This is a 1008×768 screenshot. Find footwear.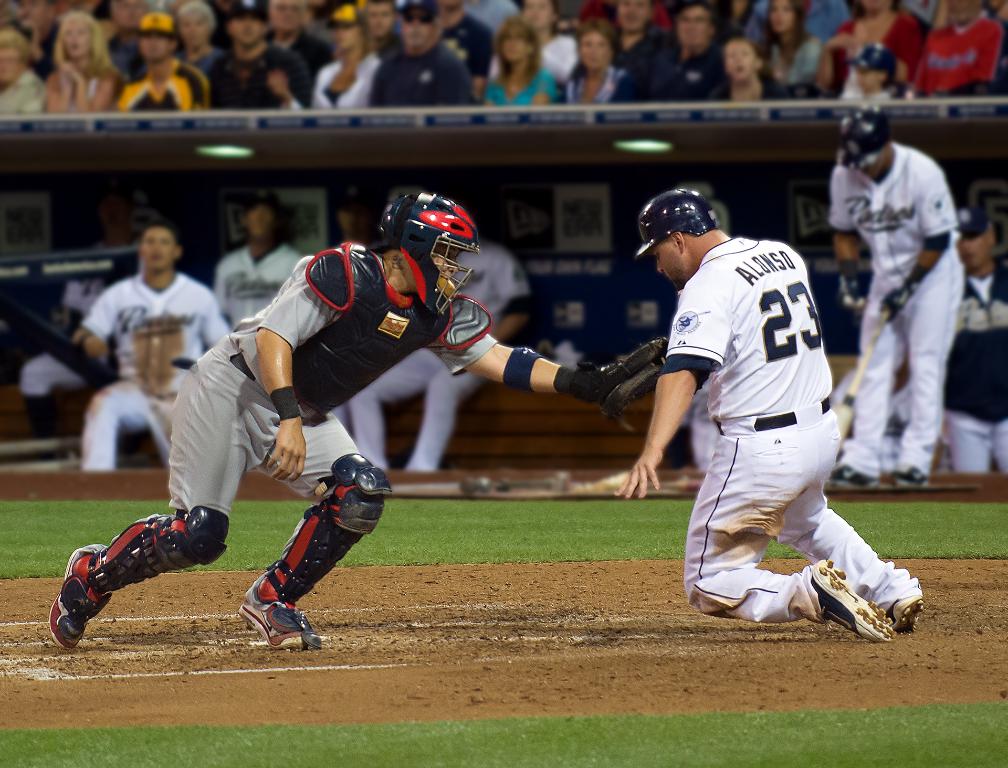
Bounding box: detection(891, 466, 934, 491).
